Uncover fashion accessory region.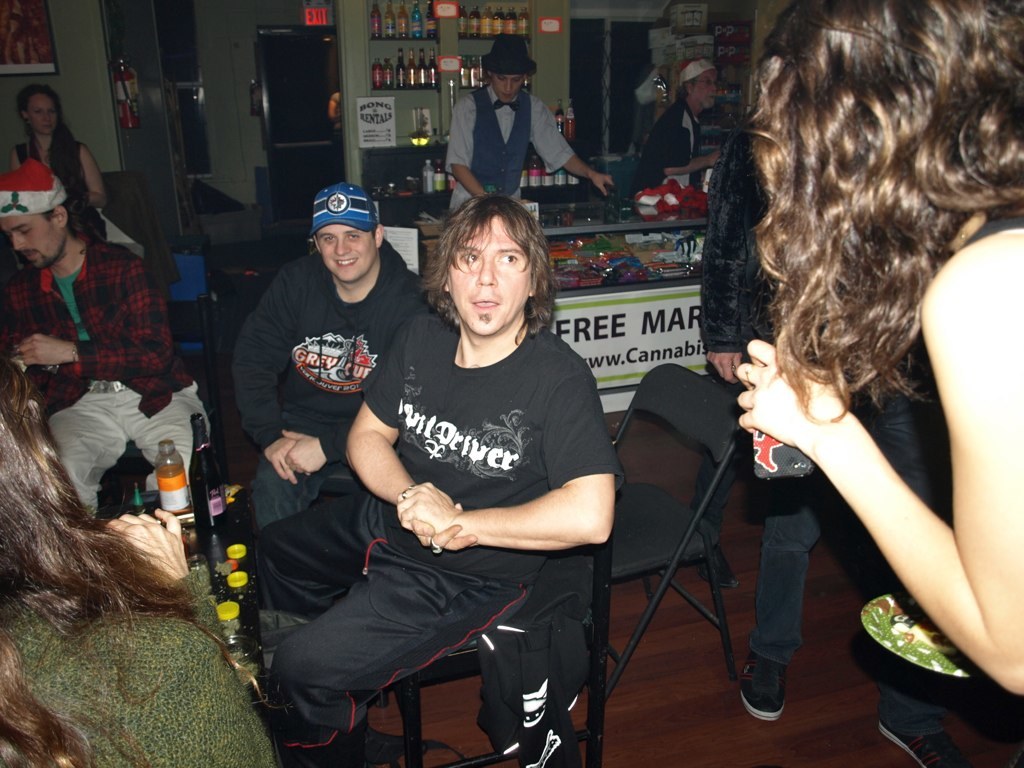
Uncovered: select_region(397, 488, 417, 503).
